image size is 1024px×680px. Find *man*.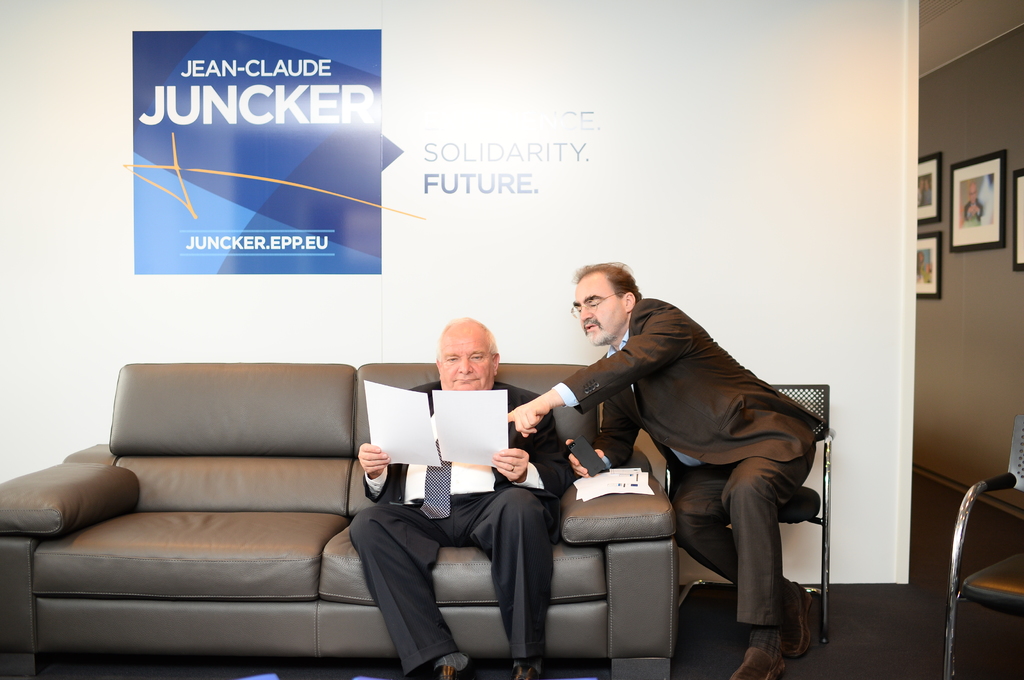
bbox=[497, 253, 831, 679].
